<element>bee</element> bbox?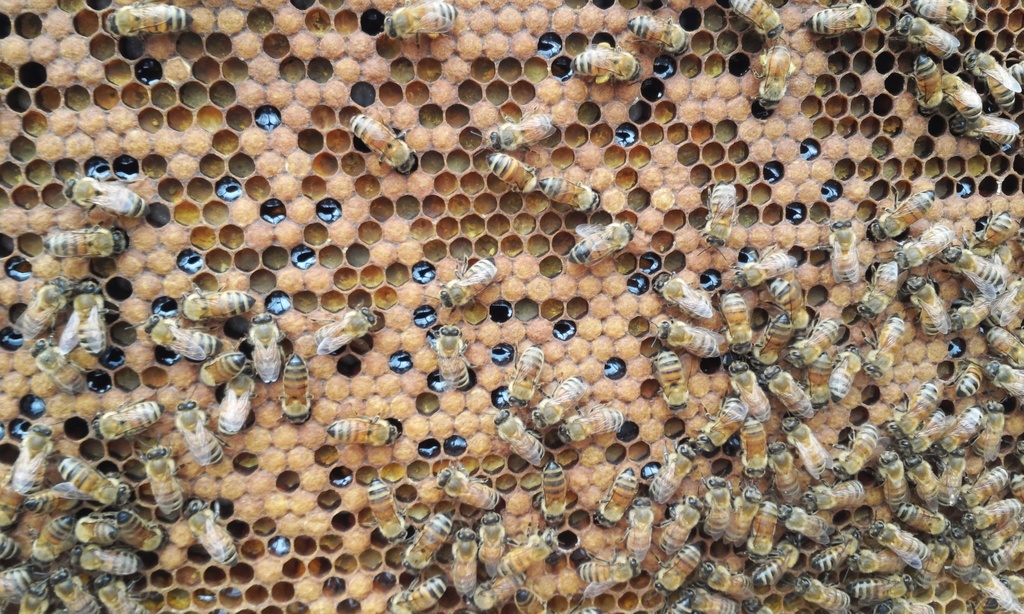
[x1=916, y1=537, x2=952, y2=592]
